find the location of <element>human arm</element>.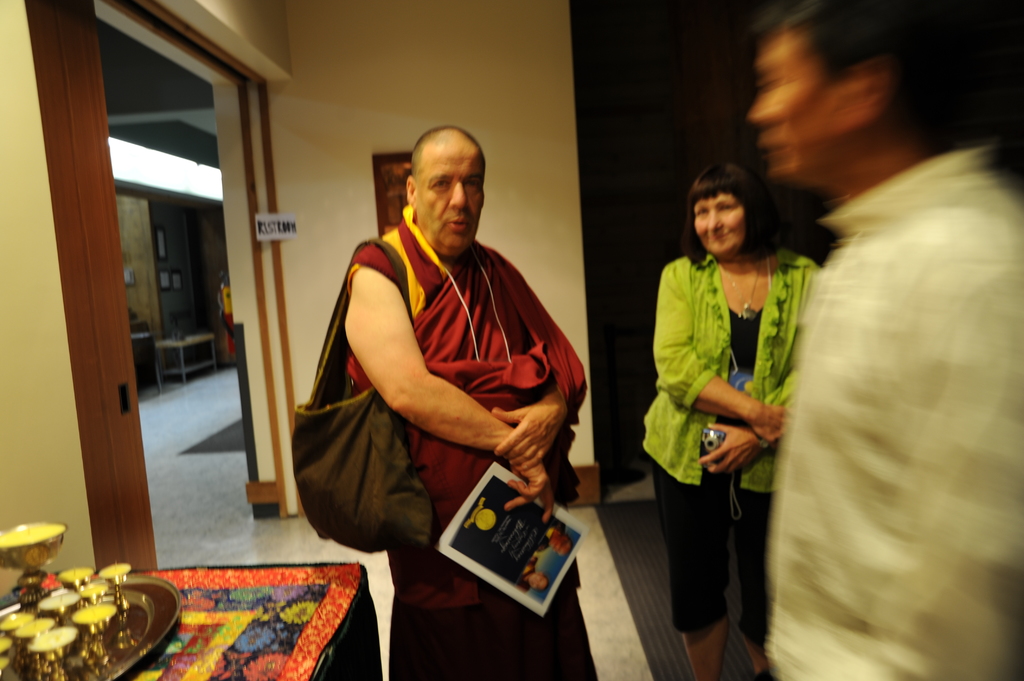
Location: pyautogui.locateOnScreen(496, 276, 577, 503).
